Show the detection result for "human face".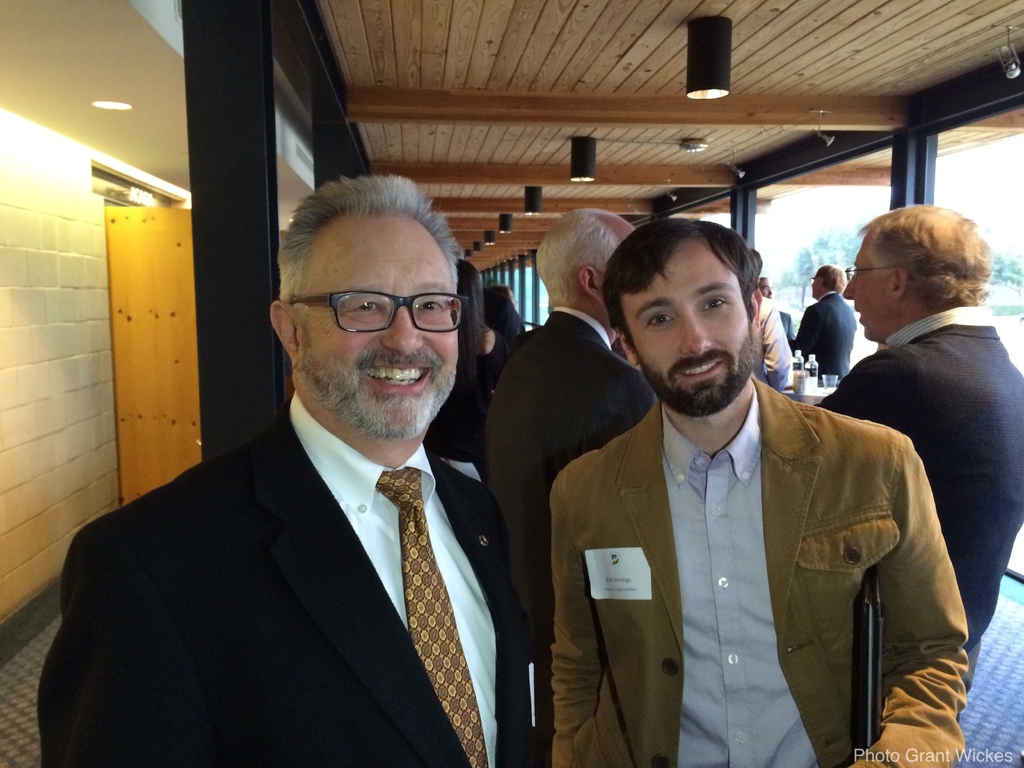
<bbox>844, 241, 892, 339</bbox>.
